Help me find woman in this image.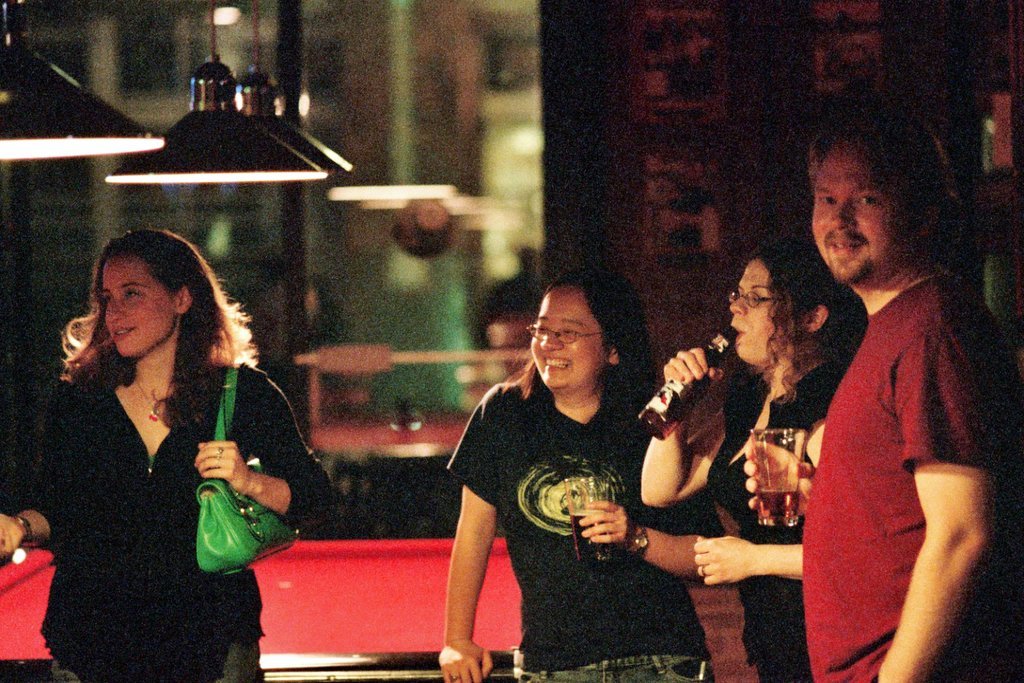
Found it: 442 270 723 682.
